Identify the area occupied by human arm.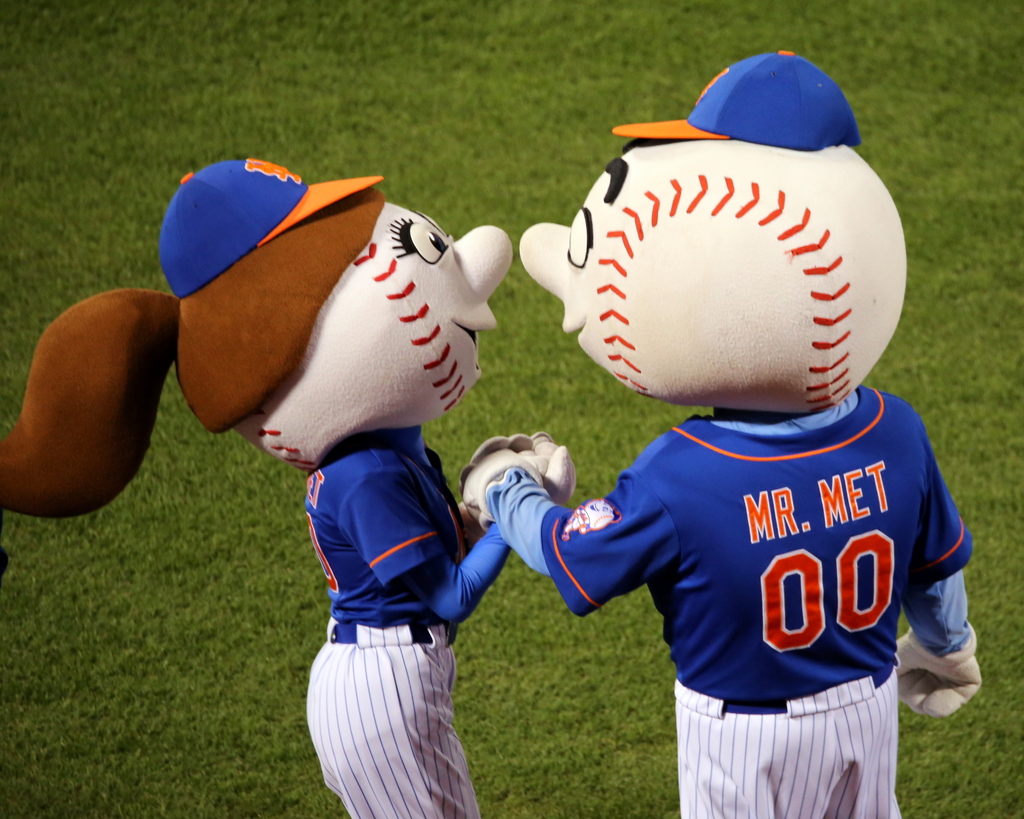
Area: [left=343, top=429, right=581, bottom=625].
